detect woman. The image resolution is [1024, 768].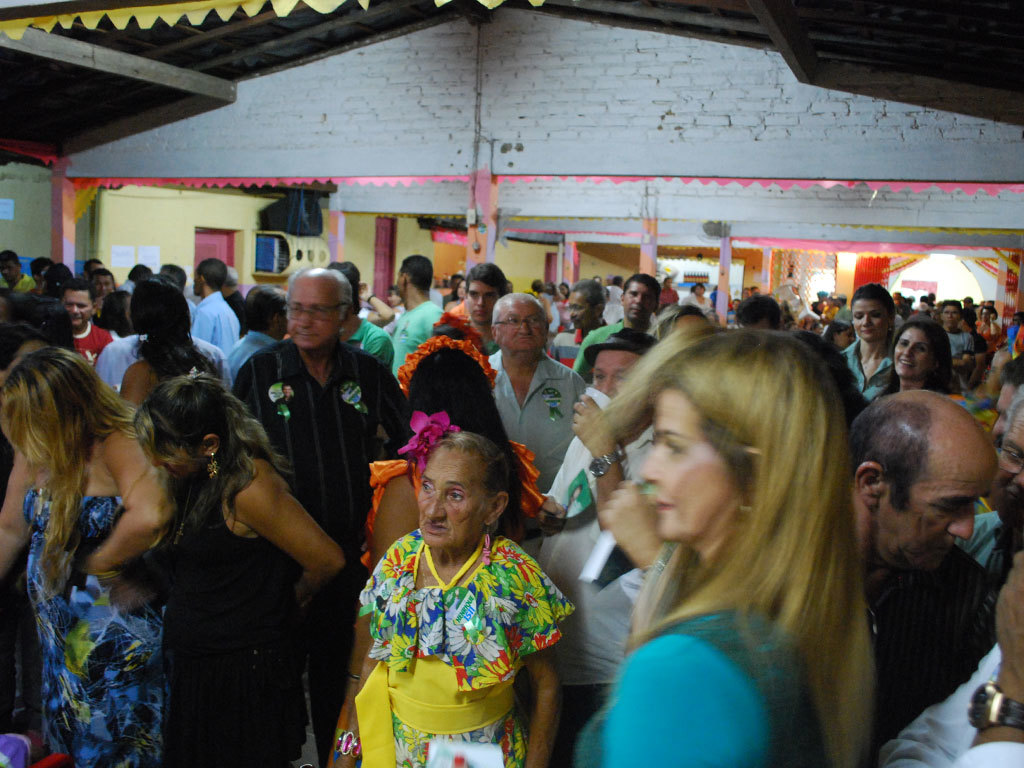
875,319,962,401.
